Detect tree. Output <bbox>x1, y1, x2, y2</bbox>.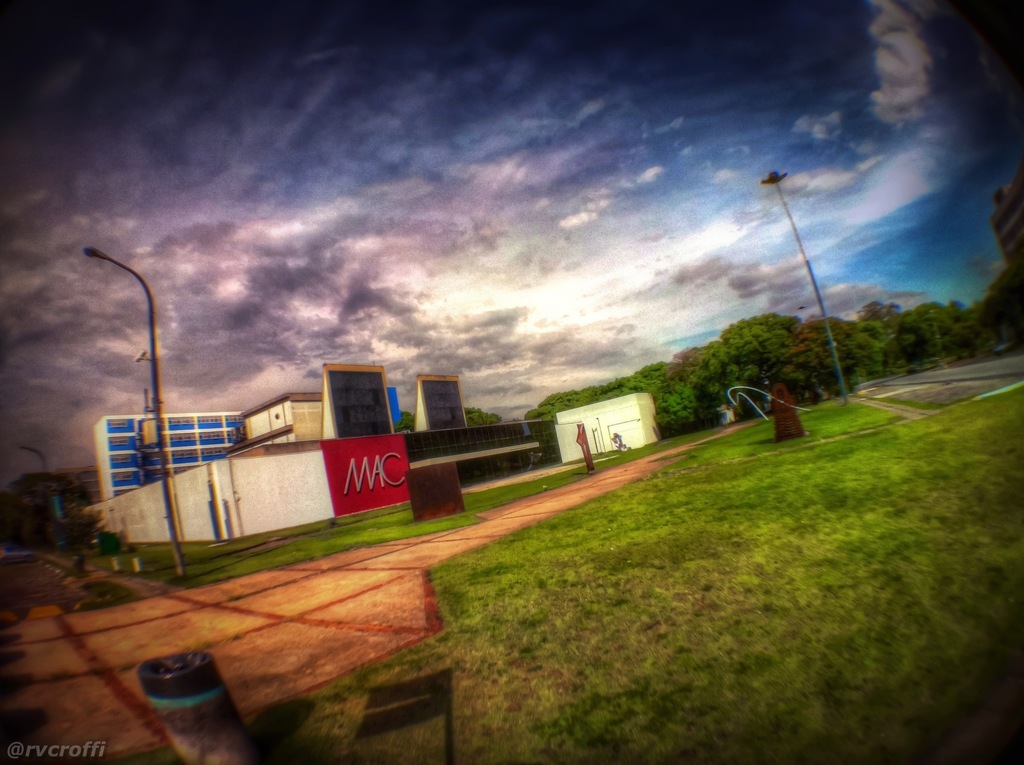
<bbox>464, 406, 501, 427</bbox>.
